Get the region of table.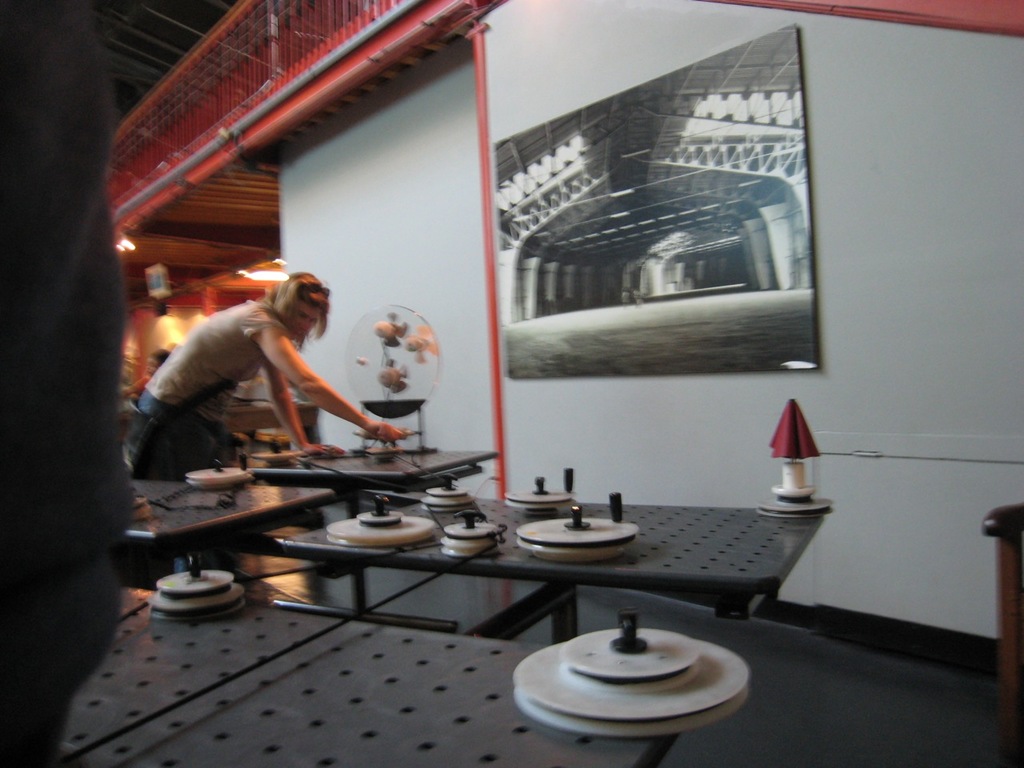
<region>279, 506, 822, 641</region>.
